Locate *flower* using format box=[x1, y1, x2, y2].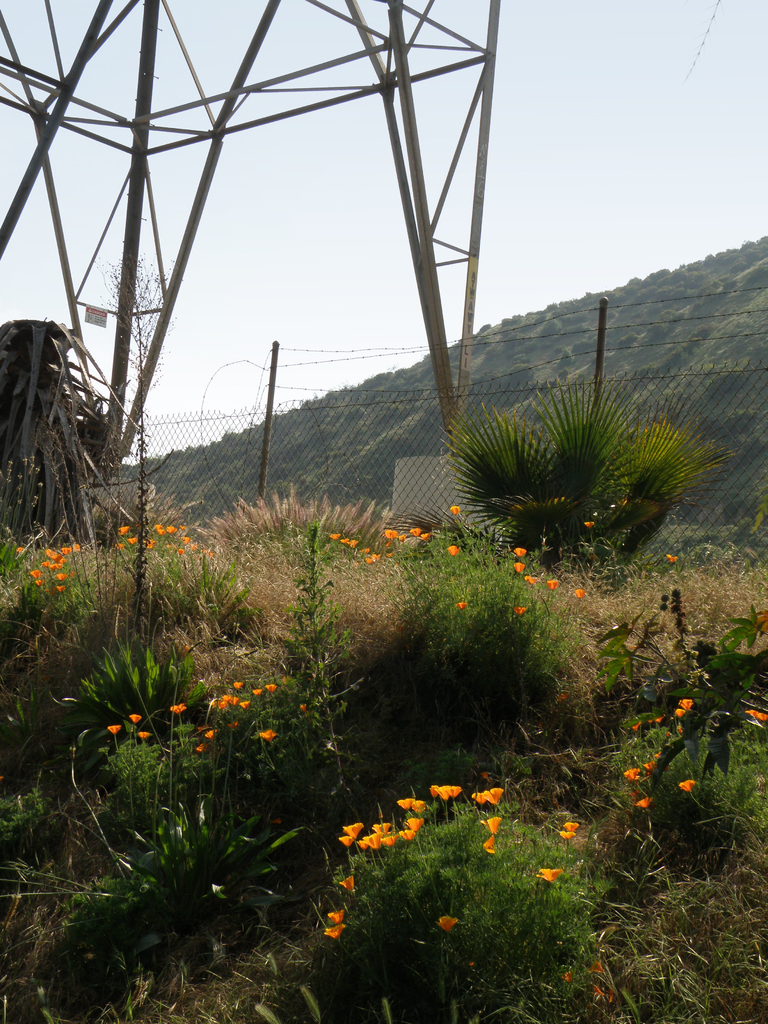
box=[168, 703, 186, 715].
